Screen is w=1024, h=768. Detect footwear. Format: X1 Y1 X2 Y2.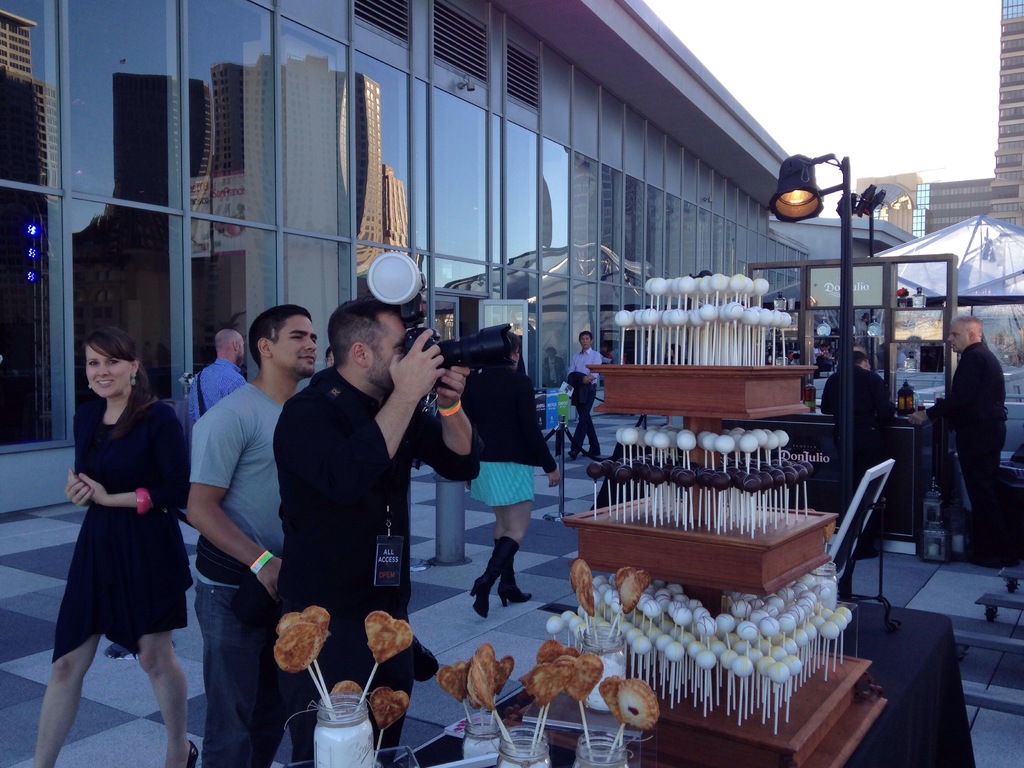
568 448 578 460.
